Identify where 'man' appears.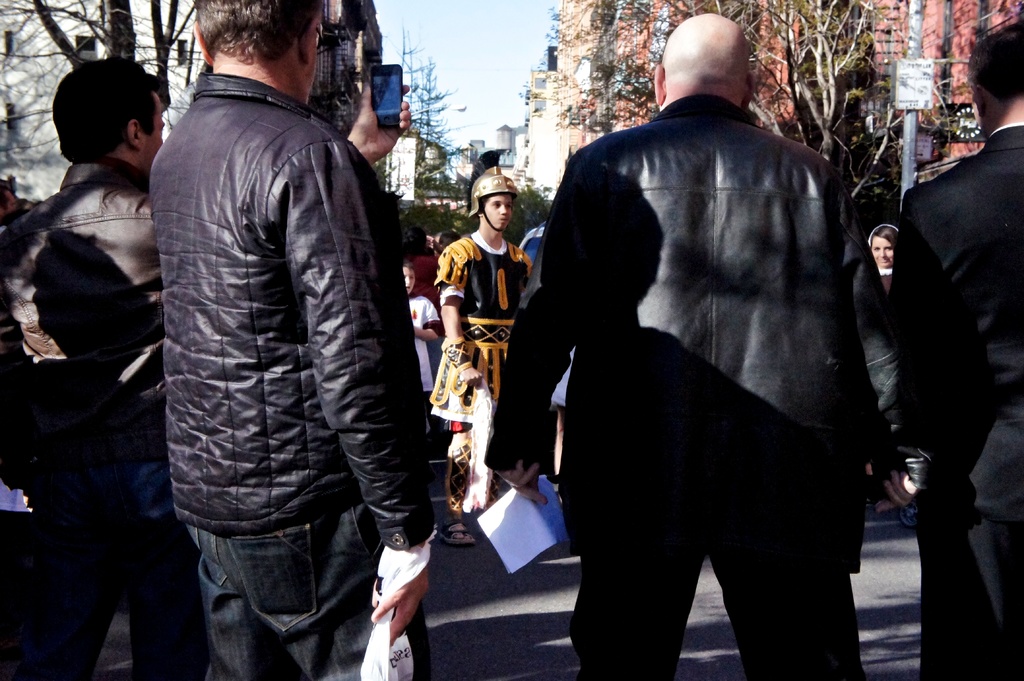
Appears at [0,56,209,680].
